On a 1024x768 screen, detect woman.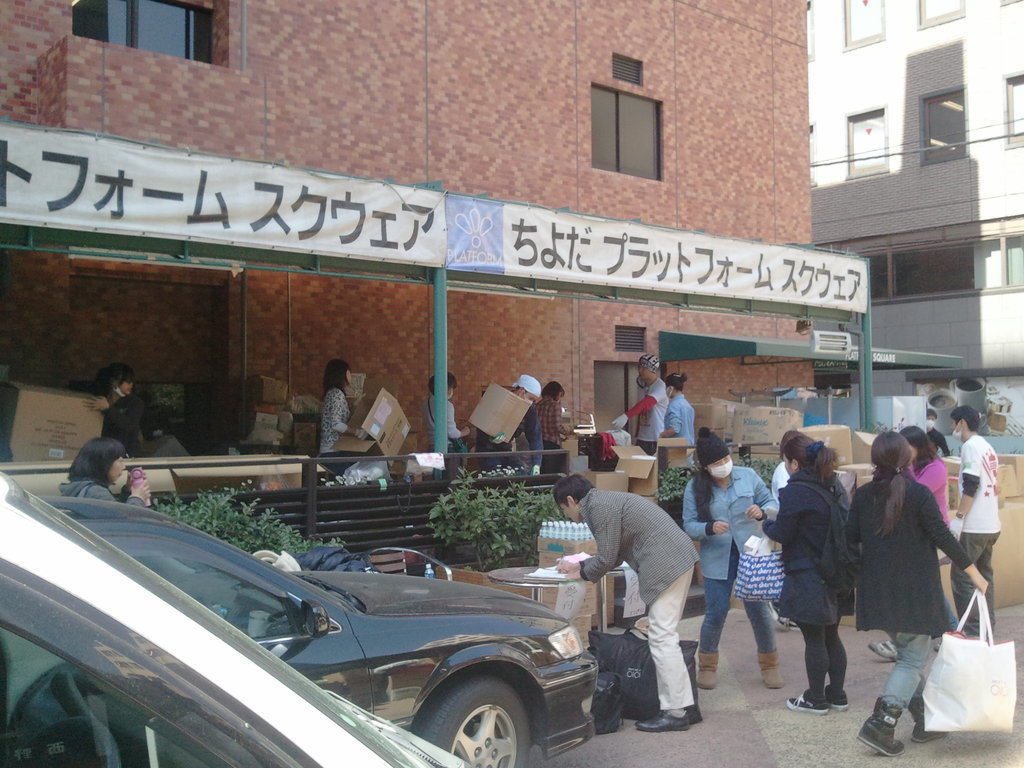
316 358 361 466.
